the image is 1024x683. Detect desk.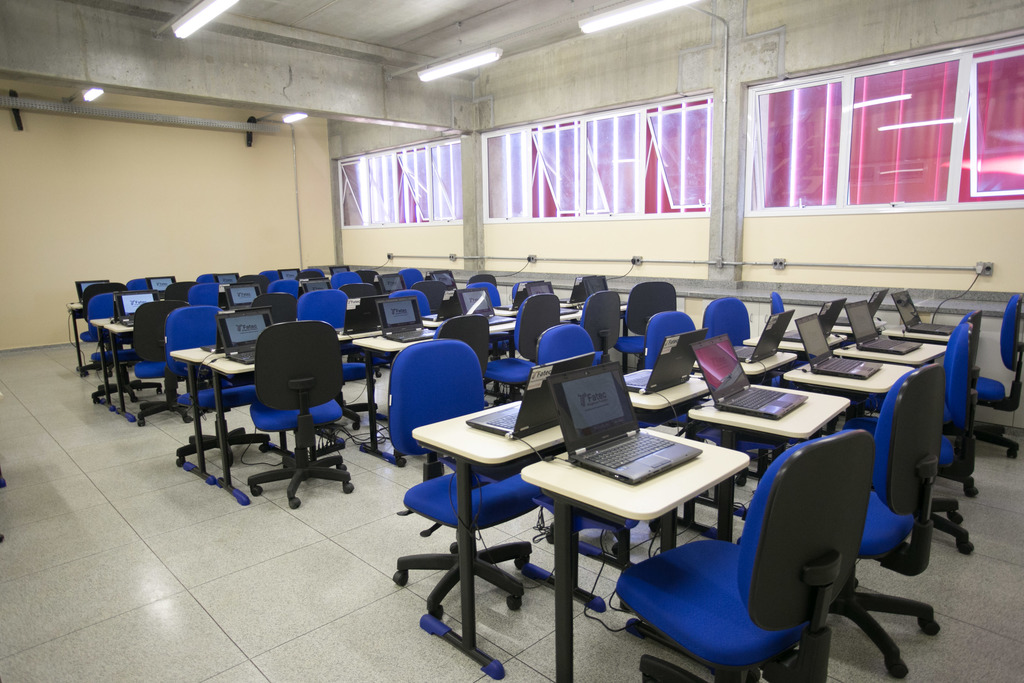
Detection: bbox=(520, 427, 745, 678).
